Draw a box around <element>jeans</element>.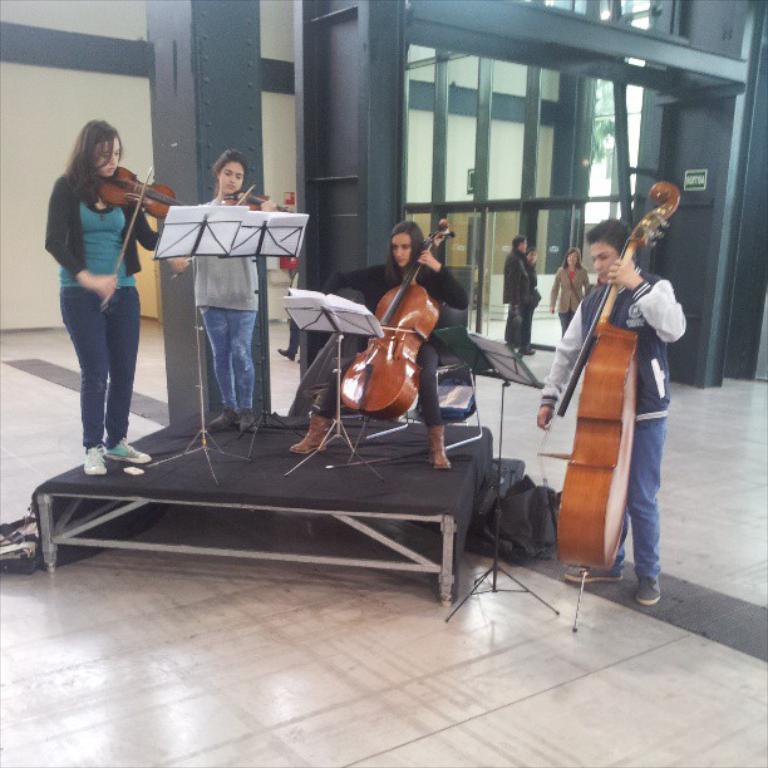
BBox(196, 299, 257, 423).
